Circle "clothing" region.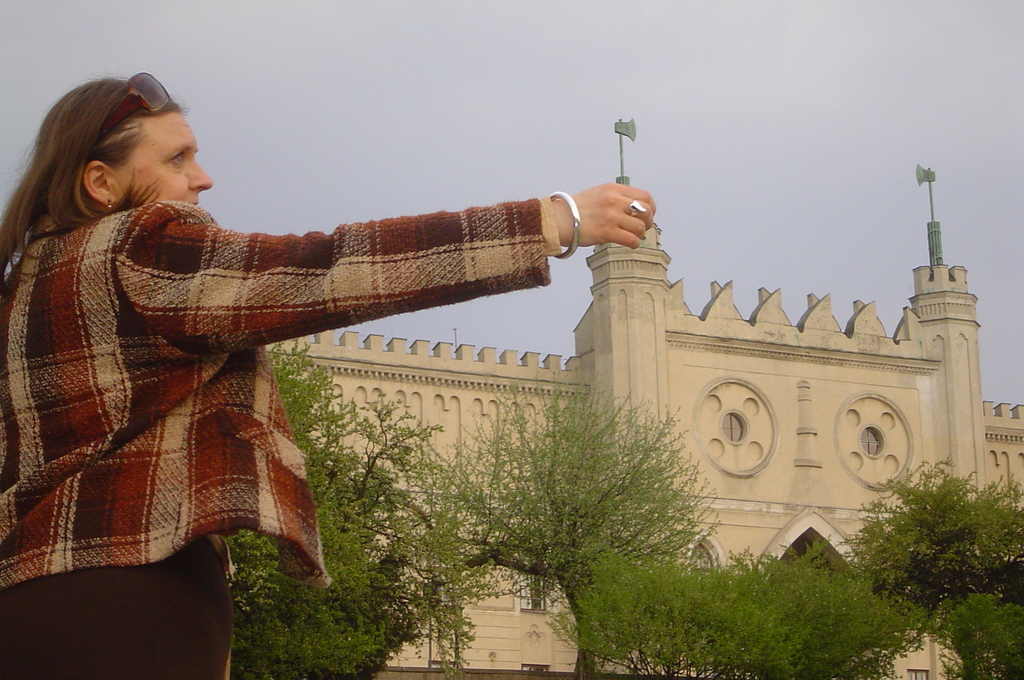
Region: {"x1": 0, "y1": 535, "x2": 231, "y2": 679}.
